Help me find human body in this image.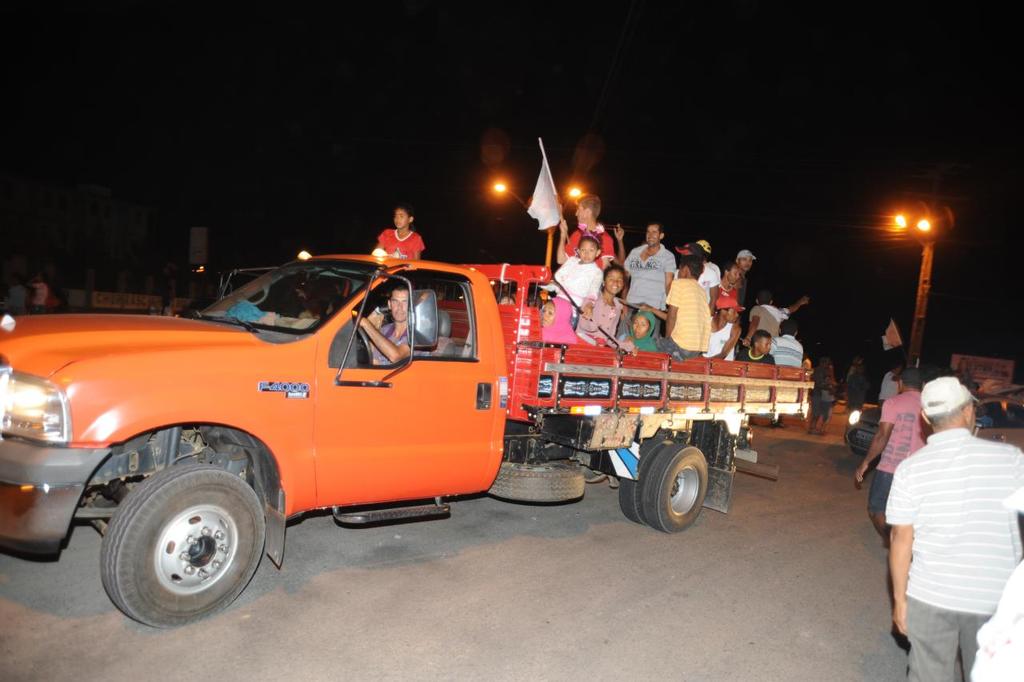
Found it: rect(578, 291, 622, 346).
